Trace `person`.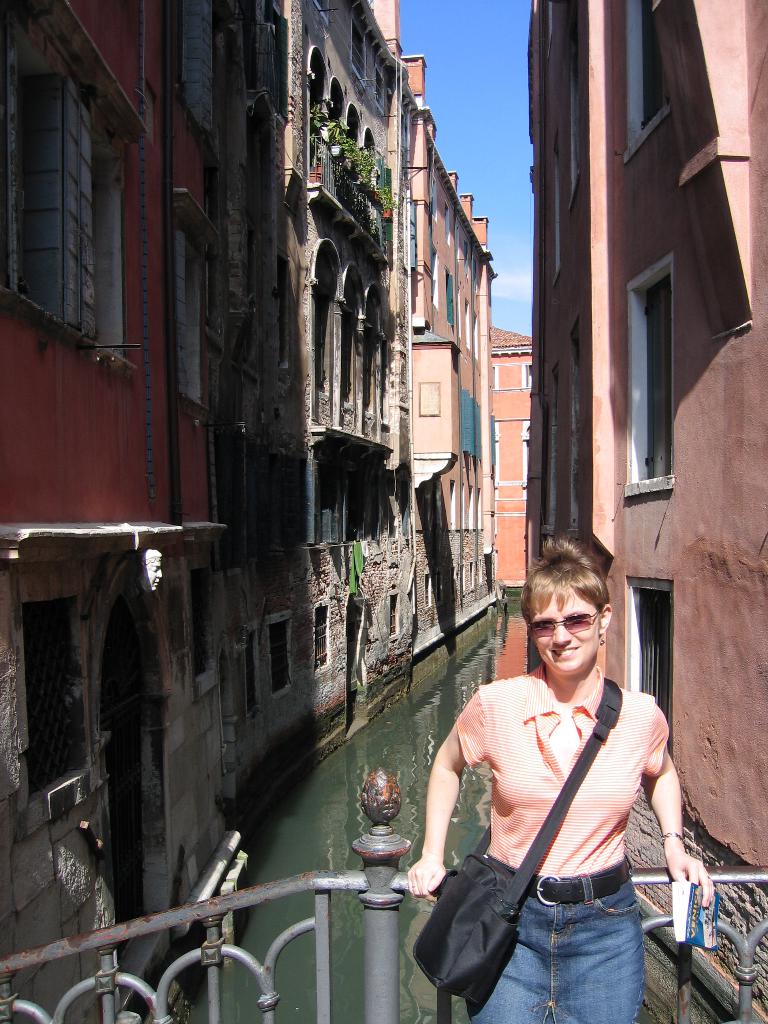
Traced to BBox(406, 533, 716, 1023).
